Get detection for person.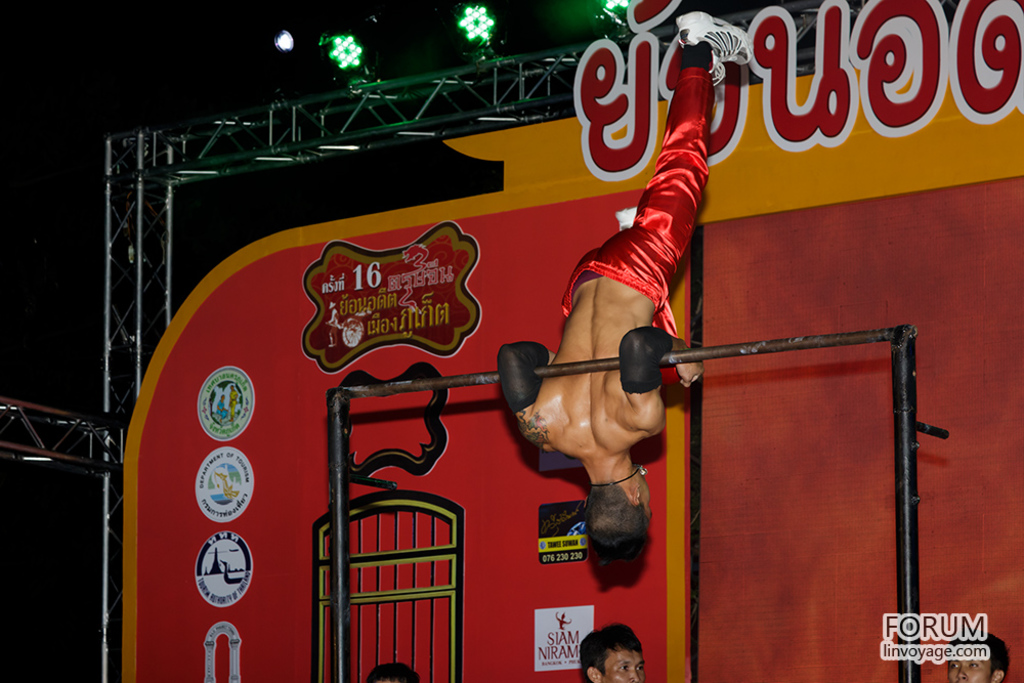
Detection: locate(499, 9, 708, 558).
